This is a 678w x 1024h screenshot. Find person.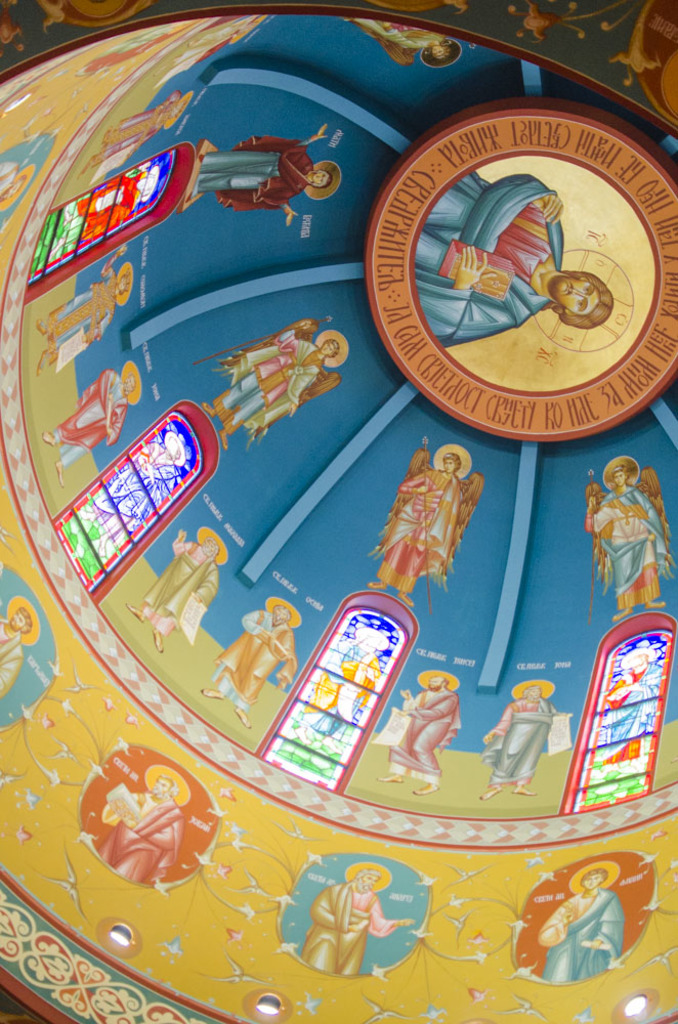
Bounding box: (left=366, top=438, right=497, bottom=611).
